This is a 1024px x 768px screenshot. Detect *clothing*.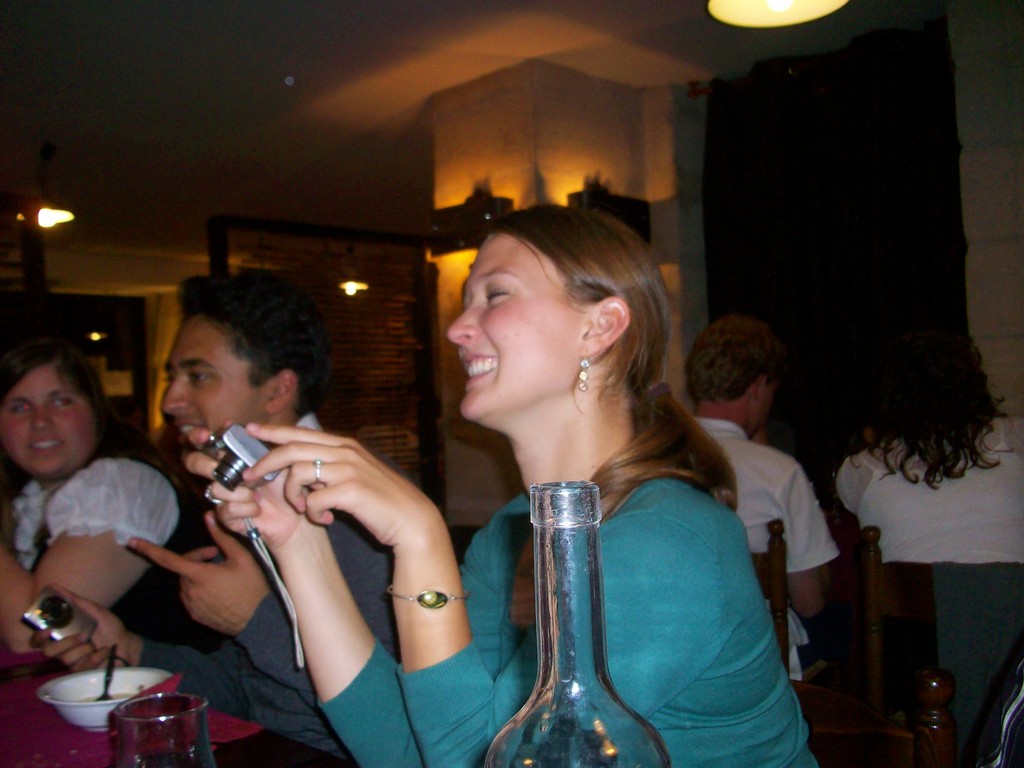
l=317, t=477, r=817, b=767.
